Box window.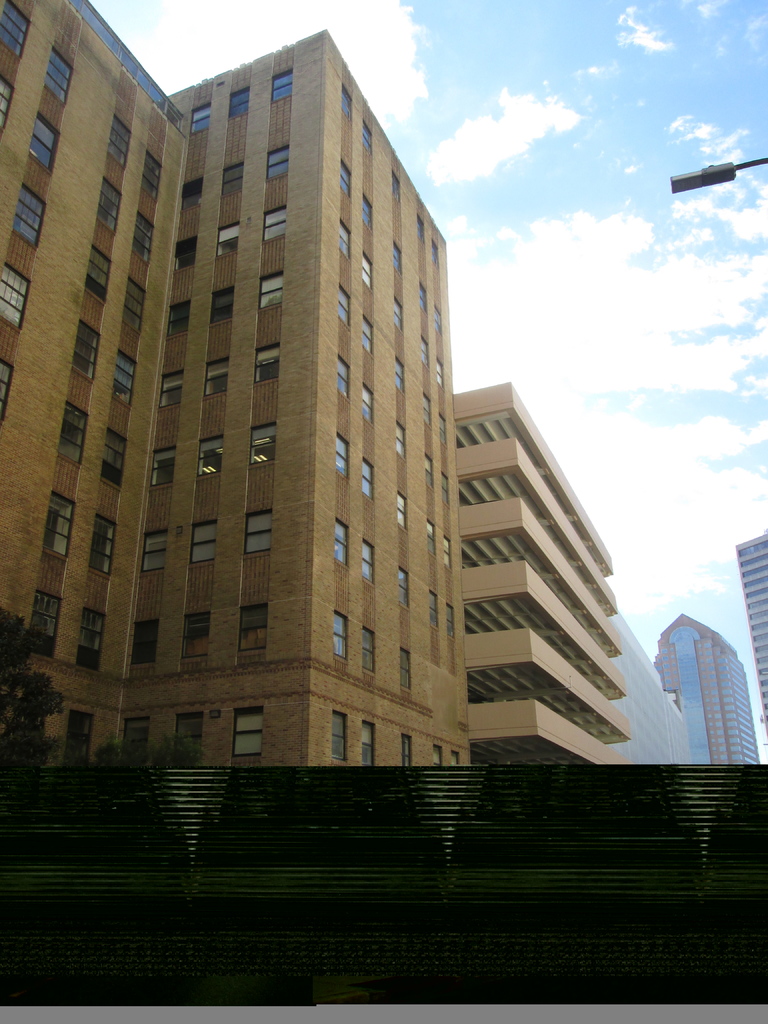
68 314 97 371.
